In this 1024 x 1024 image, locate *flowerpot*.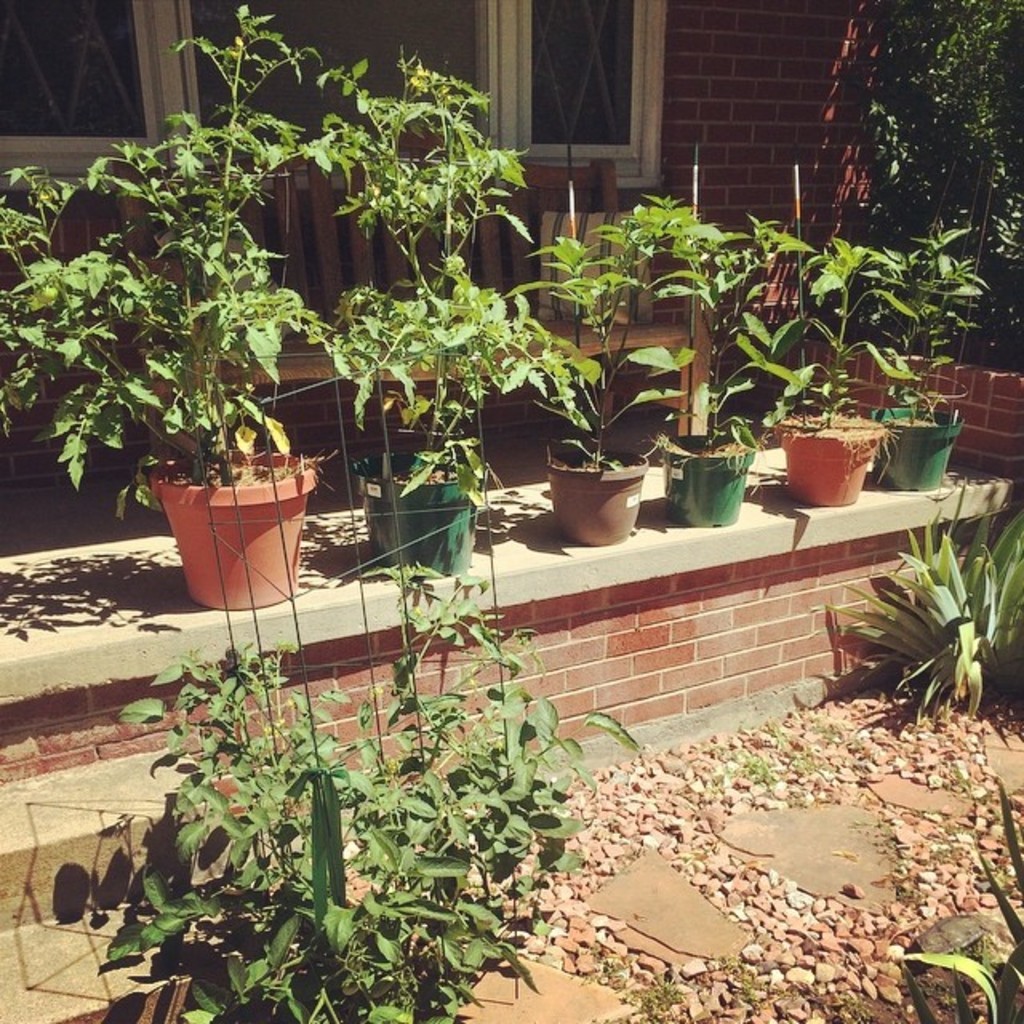
Bounding box: x1=542 y1=453 x2=643 y2=552.
